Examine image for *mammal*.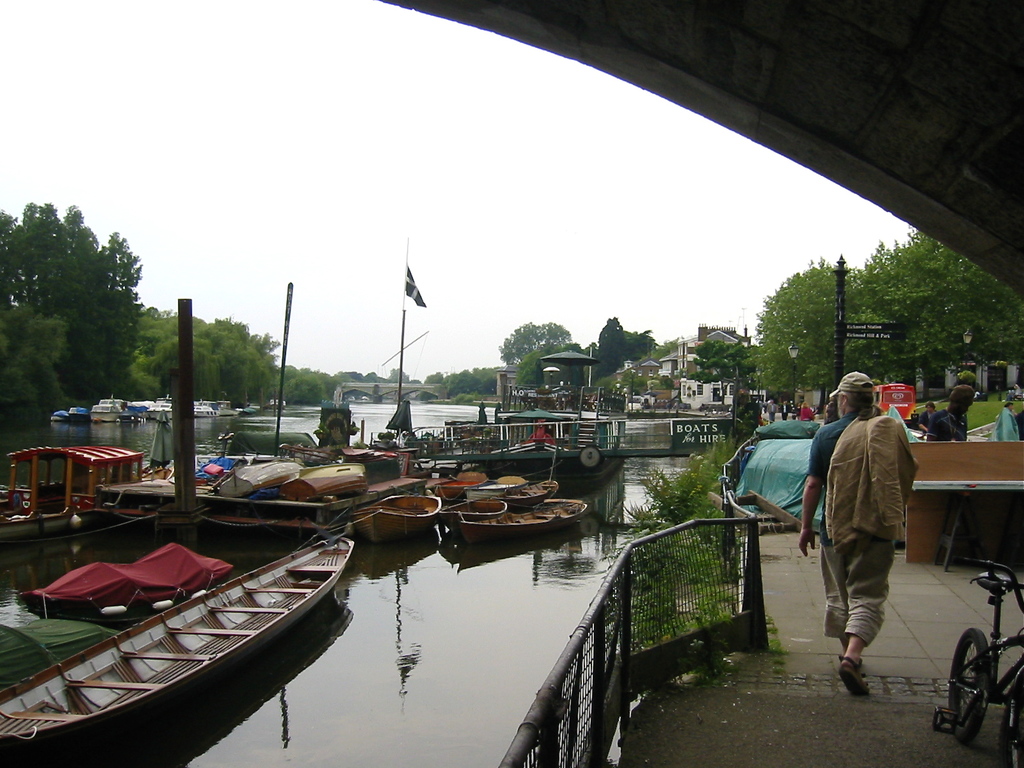
Examination result: (x1=800, y1=401, x2=816, y2=420).
